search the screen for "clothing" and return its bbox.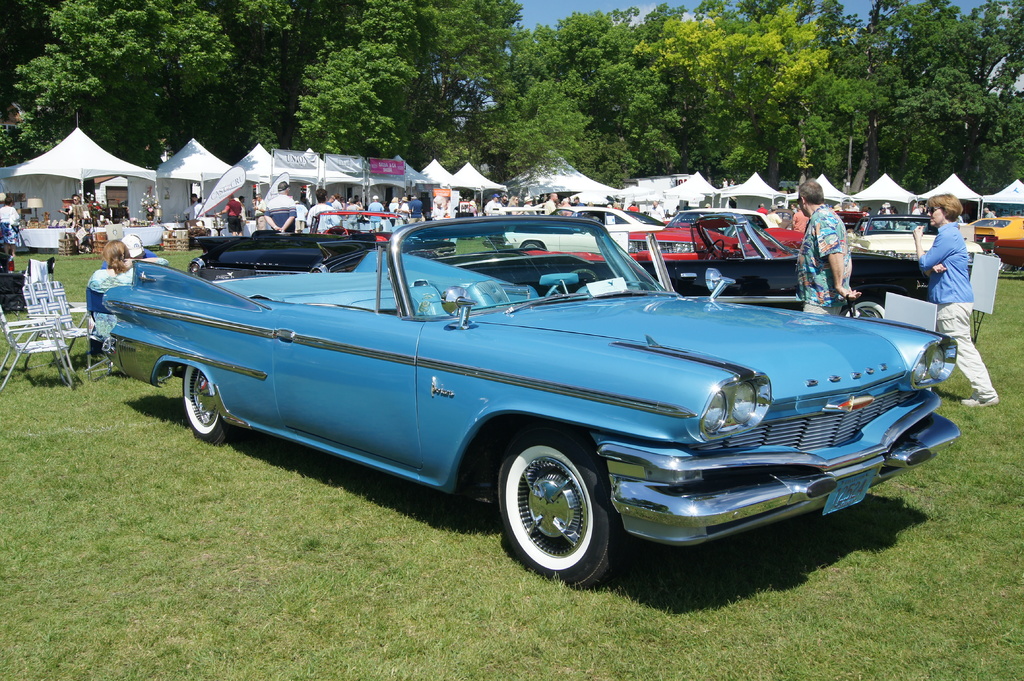
Found: left=798, top=202, right=856, bottom=314.
